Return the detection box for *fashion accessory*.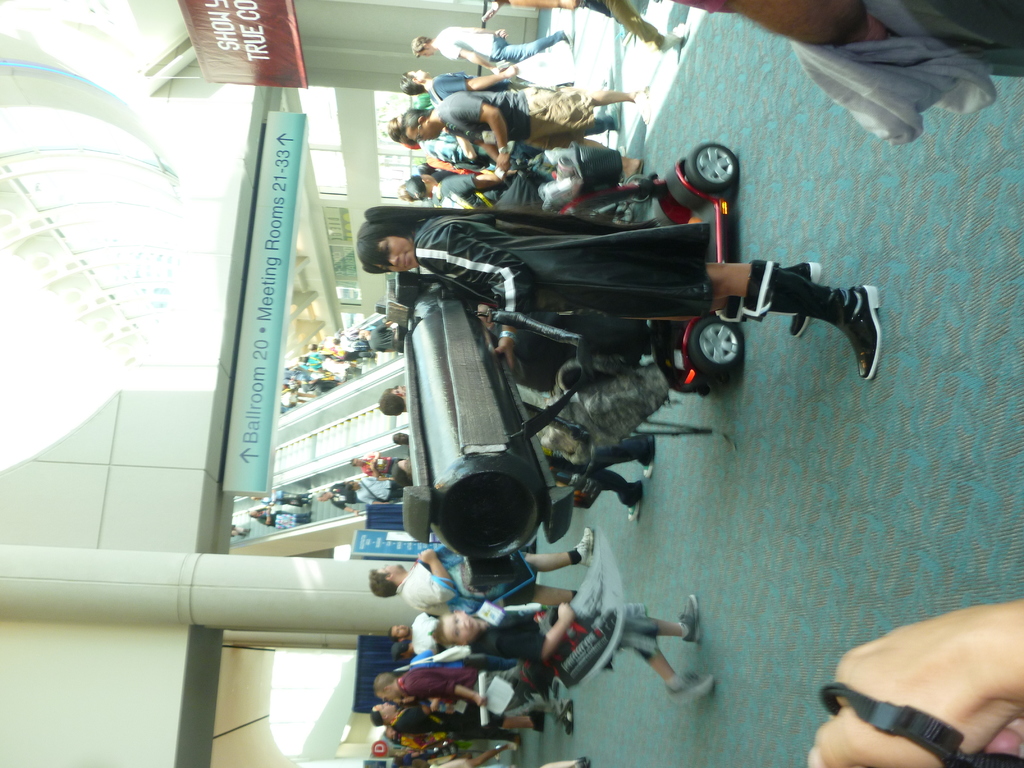
<region>495, 145, 507, 155</region>.
